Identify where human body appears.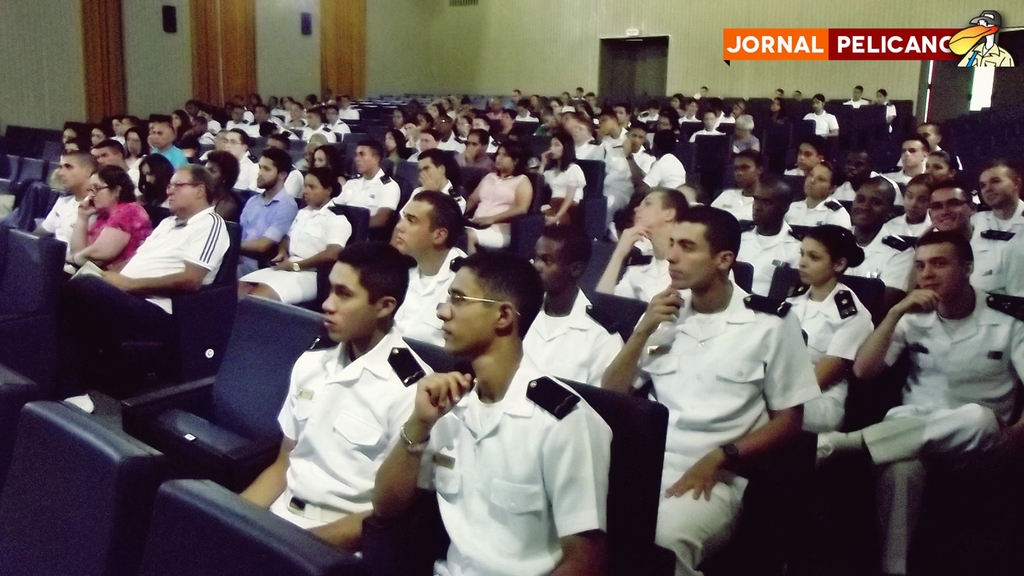
Appears at bbox=[906, 124, 964, 173].
